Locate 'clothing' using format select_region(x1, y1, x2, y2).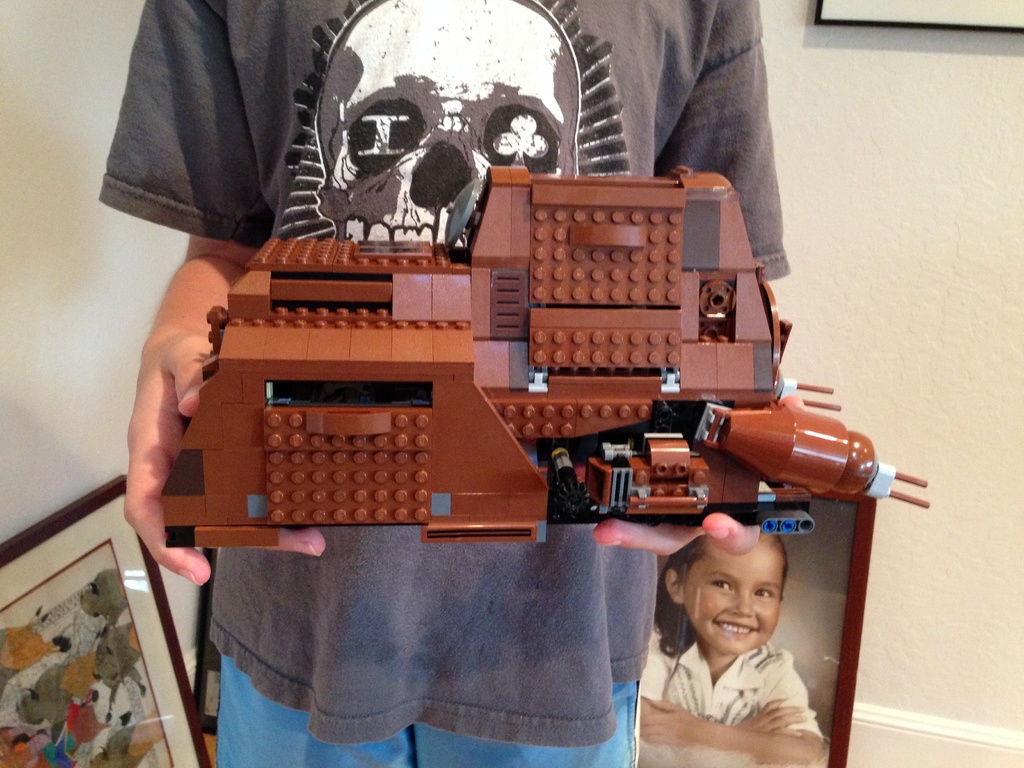
select_region(642, 596, 837, 747).
